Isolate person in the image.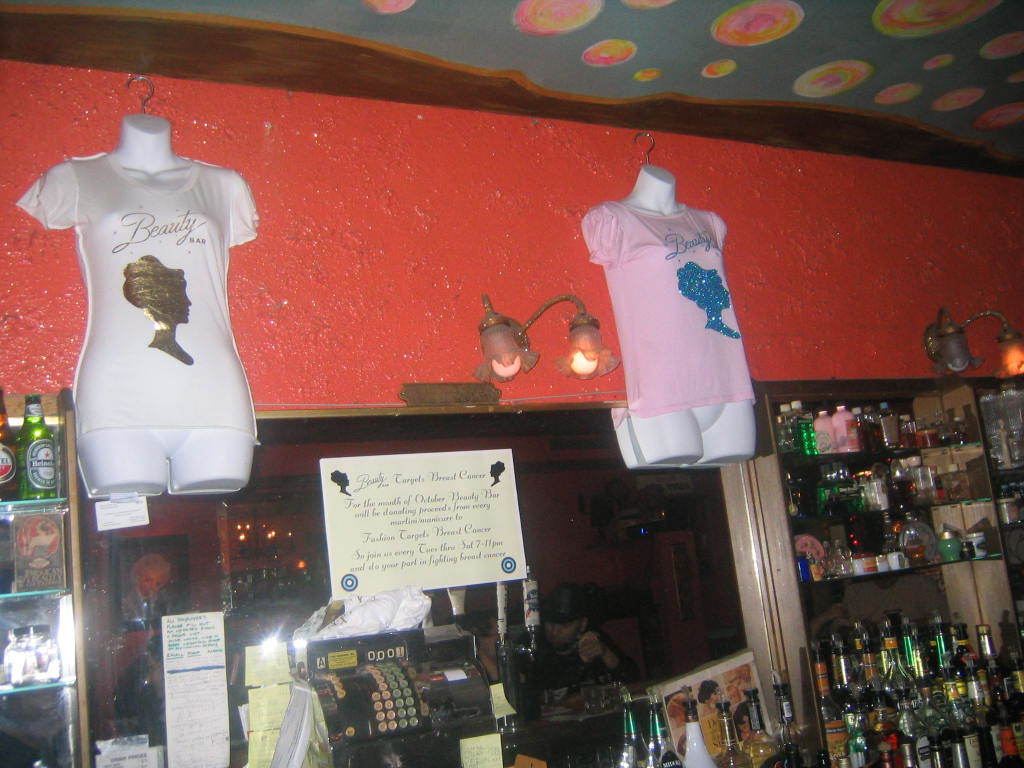
Isolated region: select_region(734, 701, 751, 742).
